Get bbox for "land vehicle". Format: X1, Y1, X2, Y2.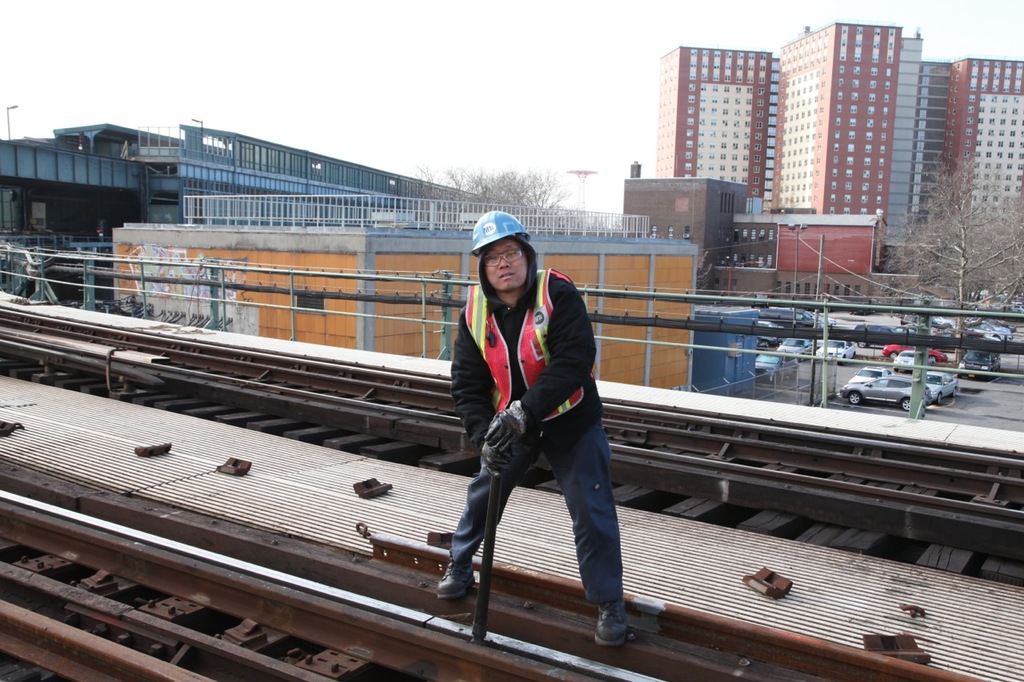
757, 333, 780, 352.
